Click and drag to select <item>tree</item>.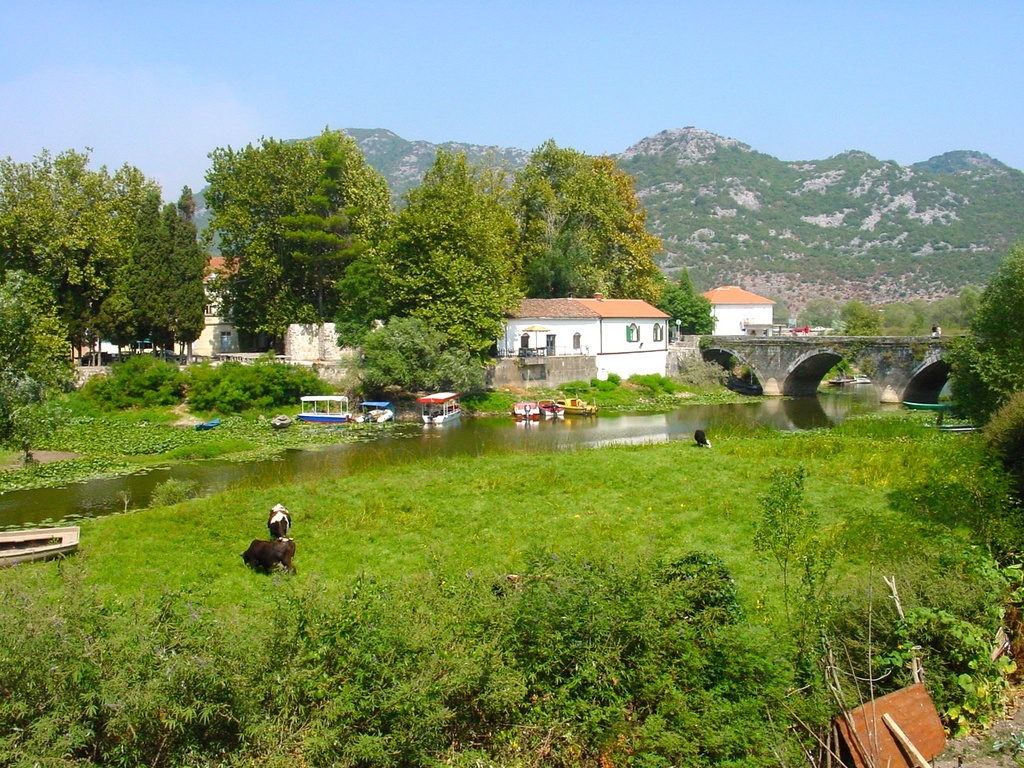
Selection: box(666, 266, 716, 338).
